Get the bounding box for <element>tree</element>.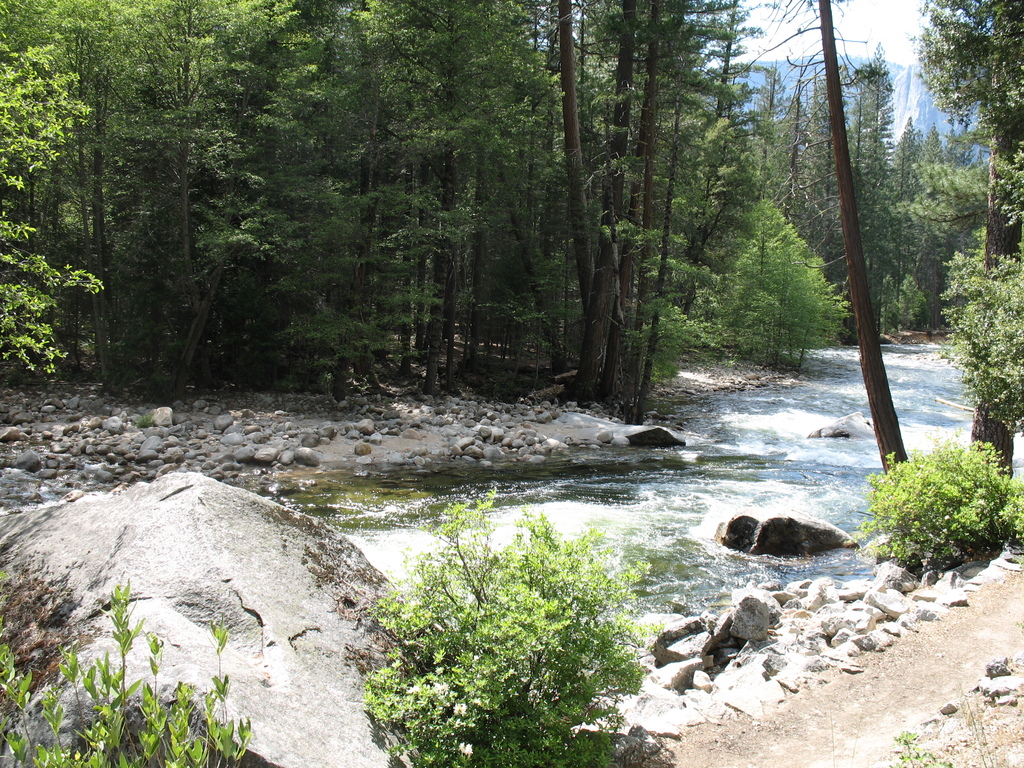
l=4, t=573, r=253, b=767.
